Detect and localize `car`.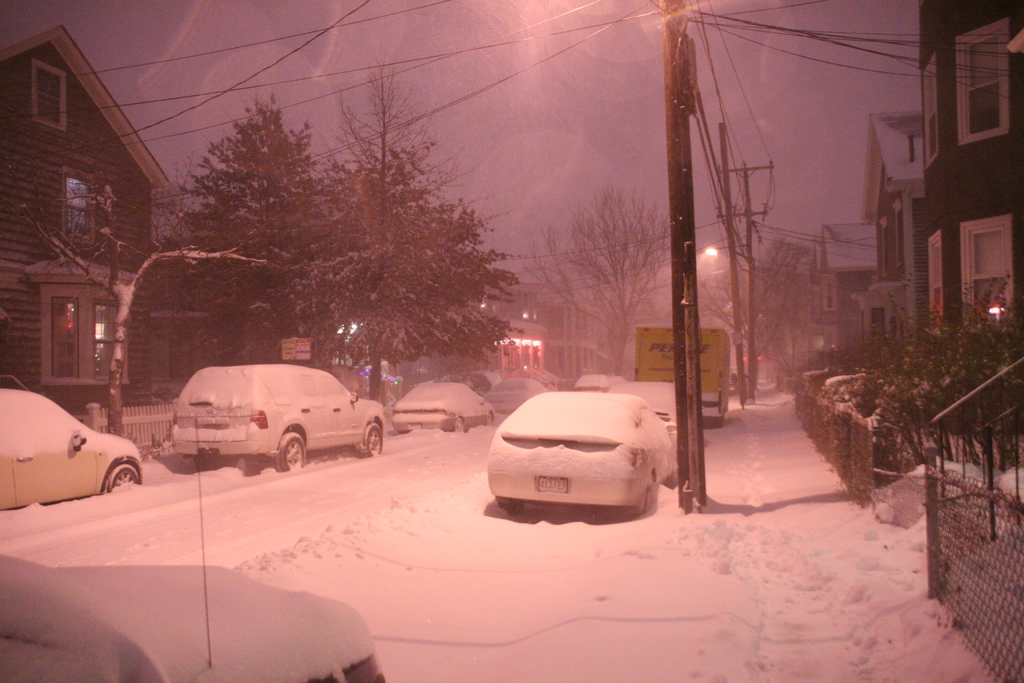
Localized at box(0, 388, 144, 509).
